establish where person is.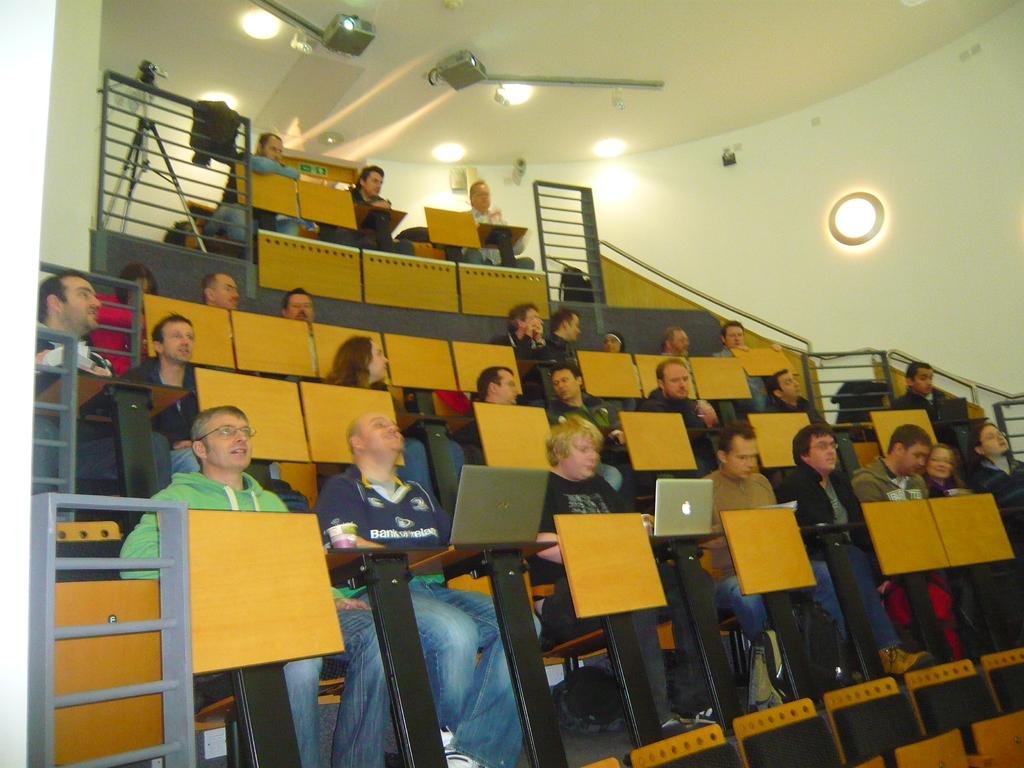
Established at (277, 287, 308, 326).
